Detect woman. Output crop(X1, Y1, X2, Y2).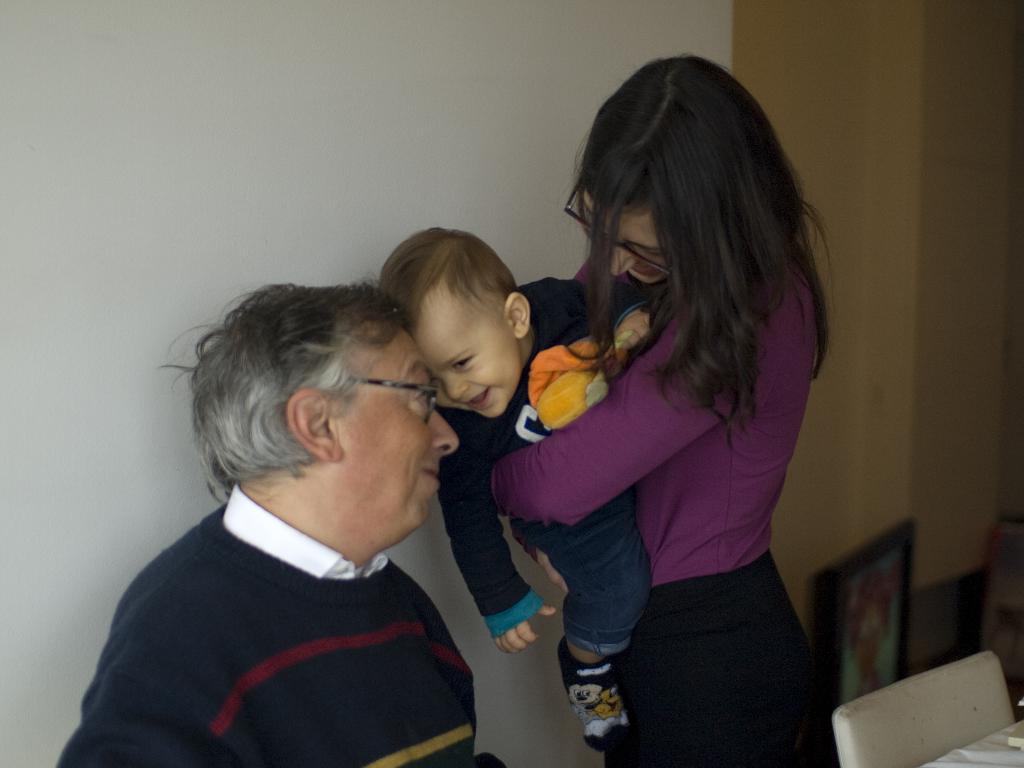
crop(476, 83, 840, 764).
